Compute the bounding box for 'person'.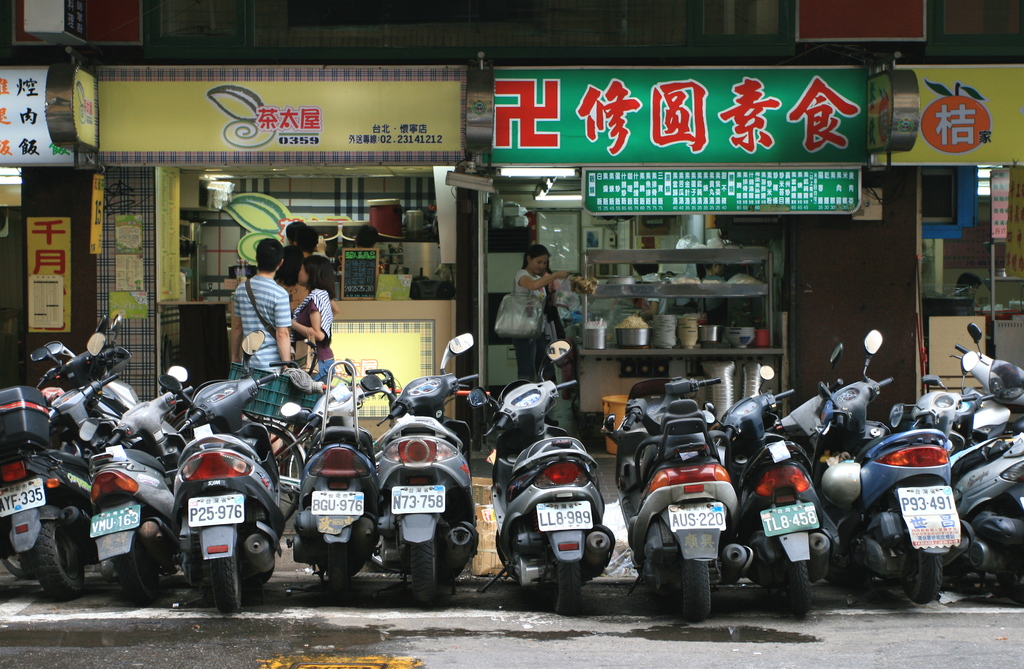
(x1=275, y1=216, x2=307, y2=277).
